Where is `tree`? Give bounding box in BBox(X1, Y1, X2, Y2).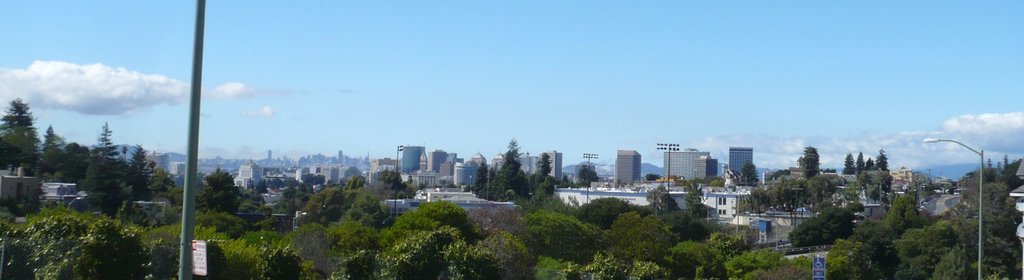
BBox(813, 199, 855, 242).
